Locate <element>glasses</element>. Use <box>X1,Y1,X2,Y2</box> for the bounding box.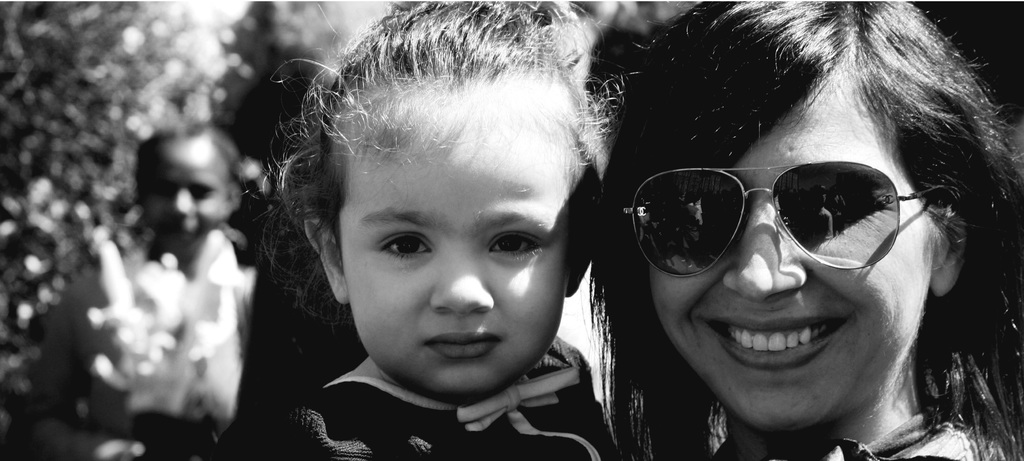
<box>630,154,949,272</box>.
